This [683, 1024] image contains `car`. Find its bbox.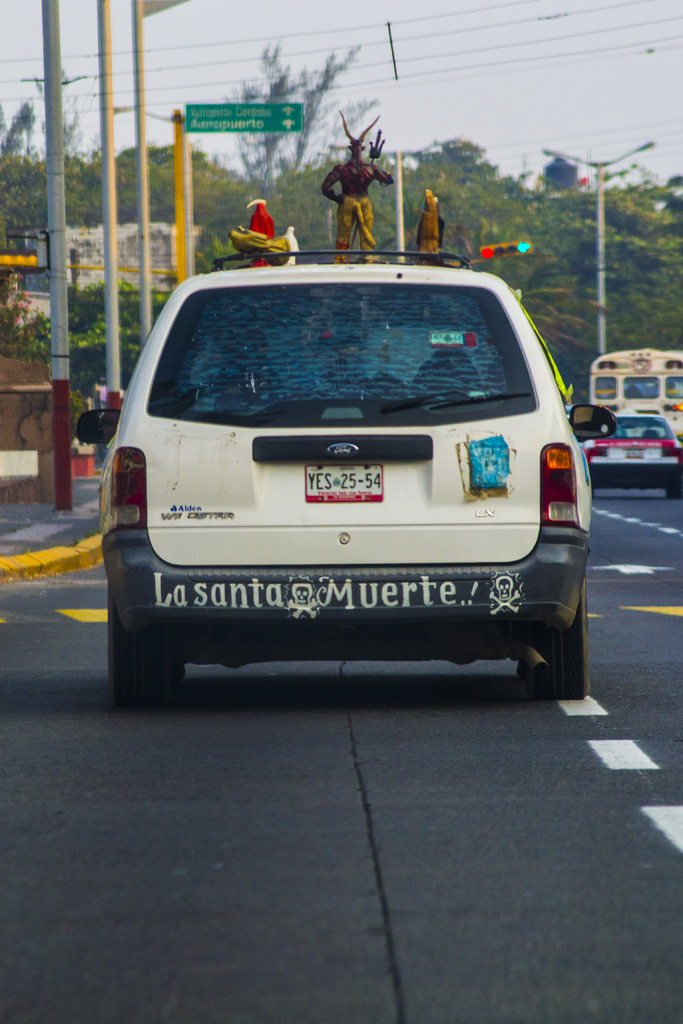
{"left": 76, "top": 104, "right": 620, "bottom": 720}.
